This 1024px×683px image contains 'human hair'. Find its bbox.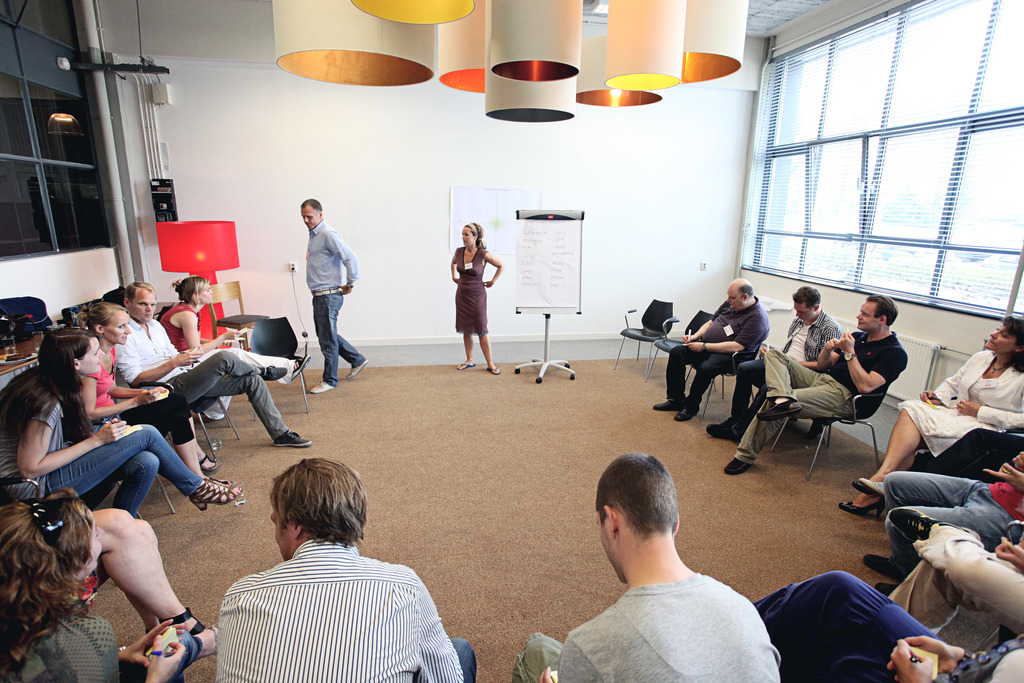
box=[49, 334, 99, 365].
